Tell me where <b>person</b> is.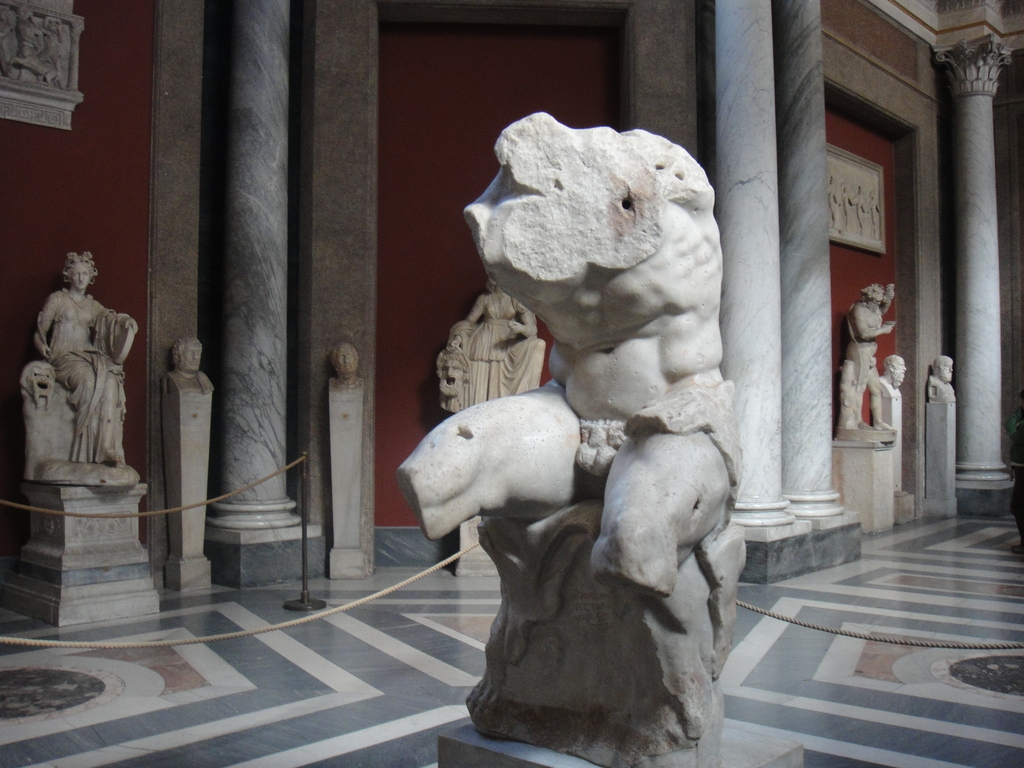
<b>person</b> is at 166 335 204 378.
